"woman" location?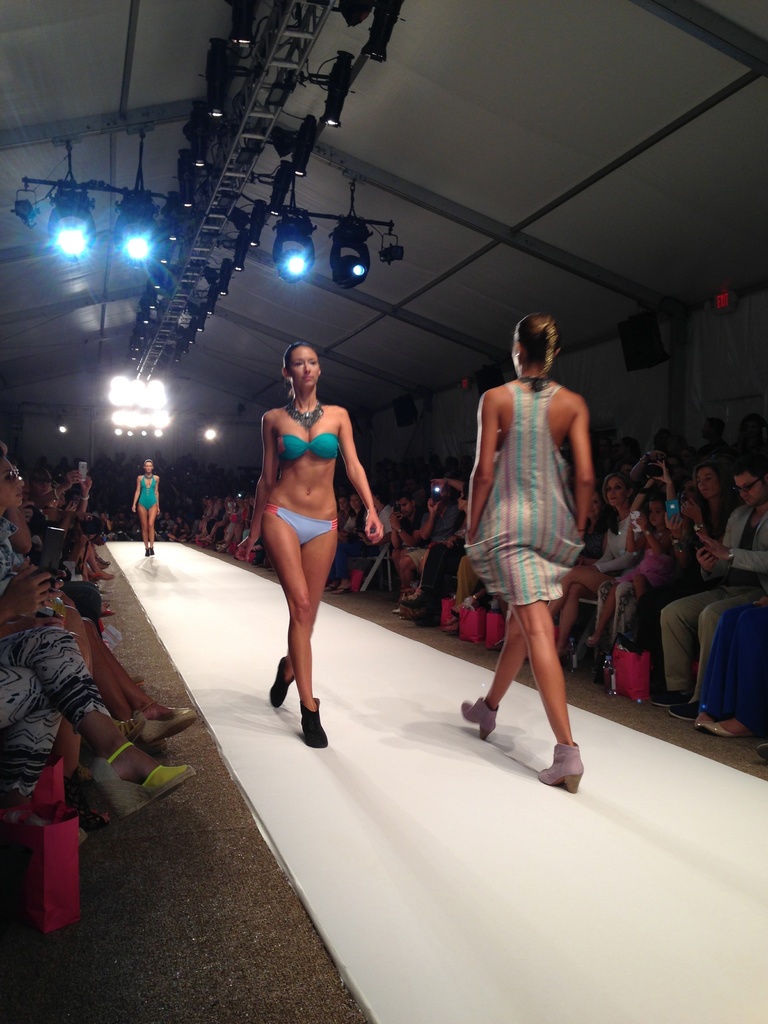
460 312 602 796
